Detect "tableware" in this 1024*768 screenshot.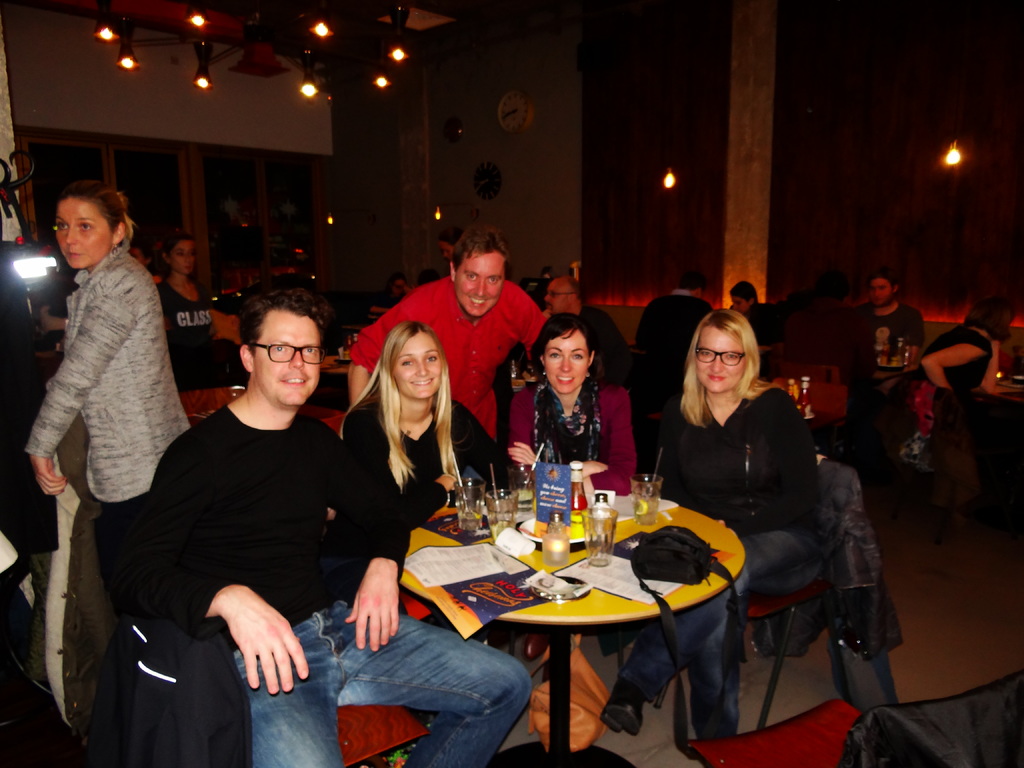
Detection: x1=541 y1=513 x2=572 y2=569.
